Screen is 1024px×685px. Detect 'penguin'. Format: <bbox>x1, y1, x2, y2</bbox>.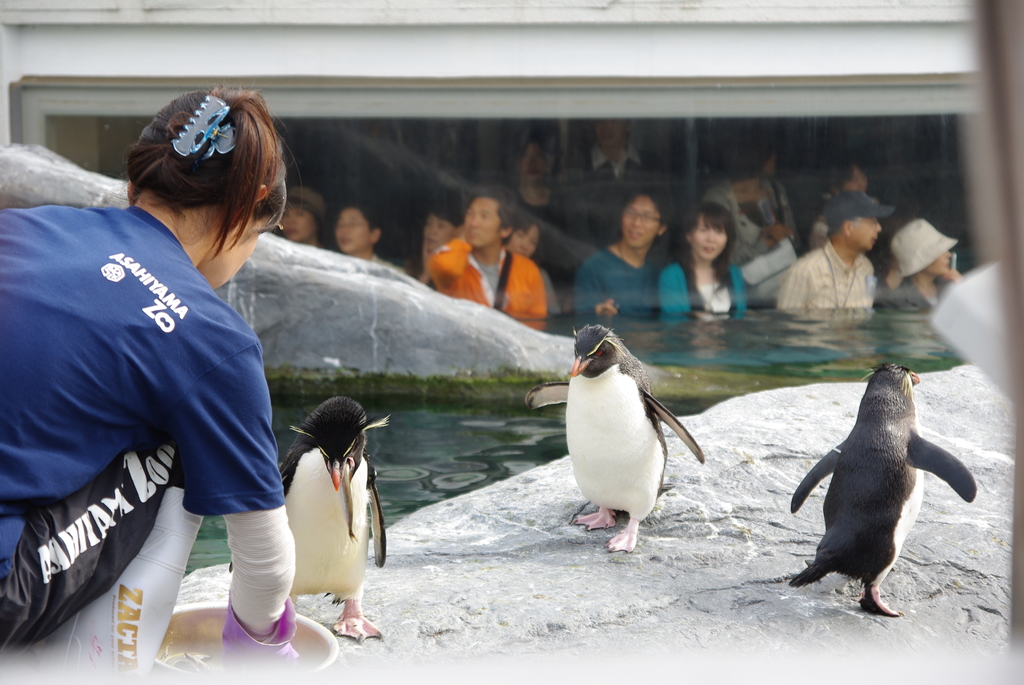
<bbox>227, 388, 383, 642</bbox>.
